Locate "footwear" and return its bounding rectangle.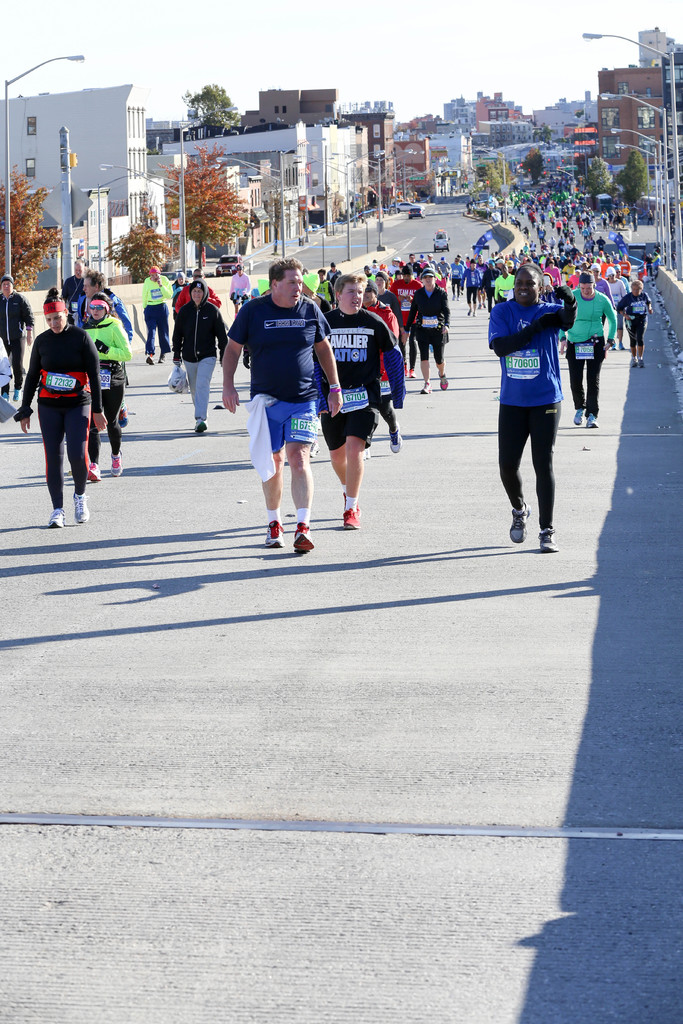
x1=120, y1=404, x2=134, y2=428.
